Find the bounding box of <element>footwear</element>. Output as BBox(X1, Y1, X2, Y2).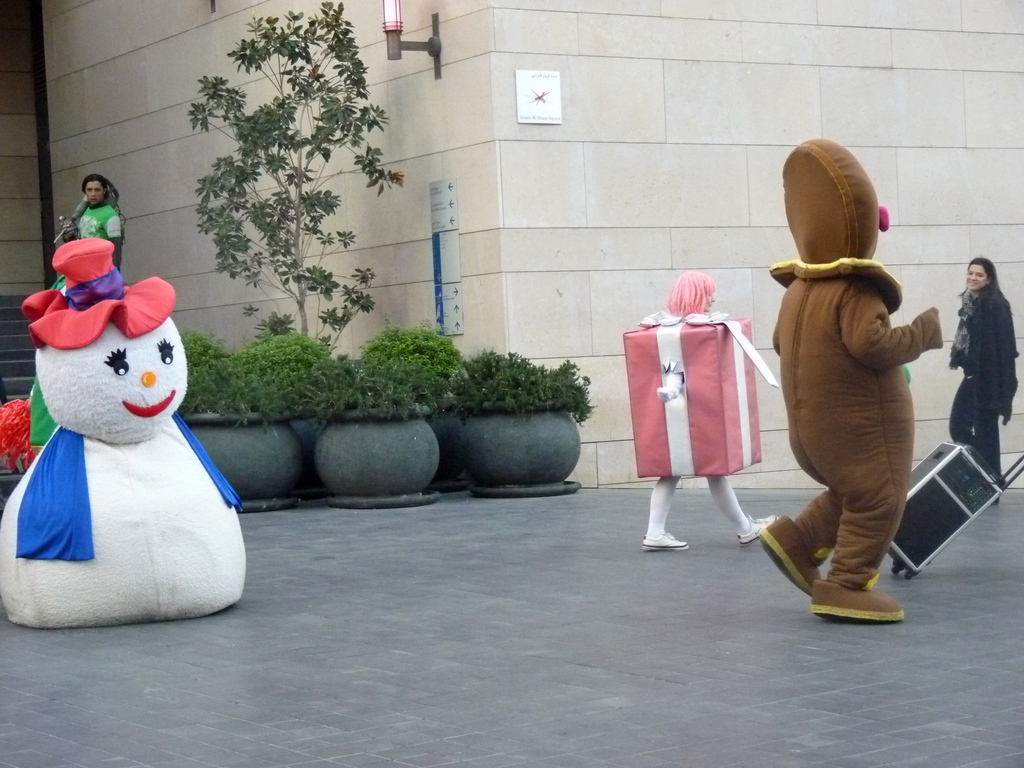
BBox(801, 581, 909, 630).
